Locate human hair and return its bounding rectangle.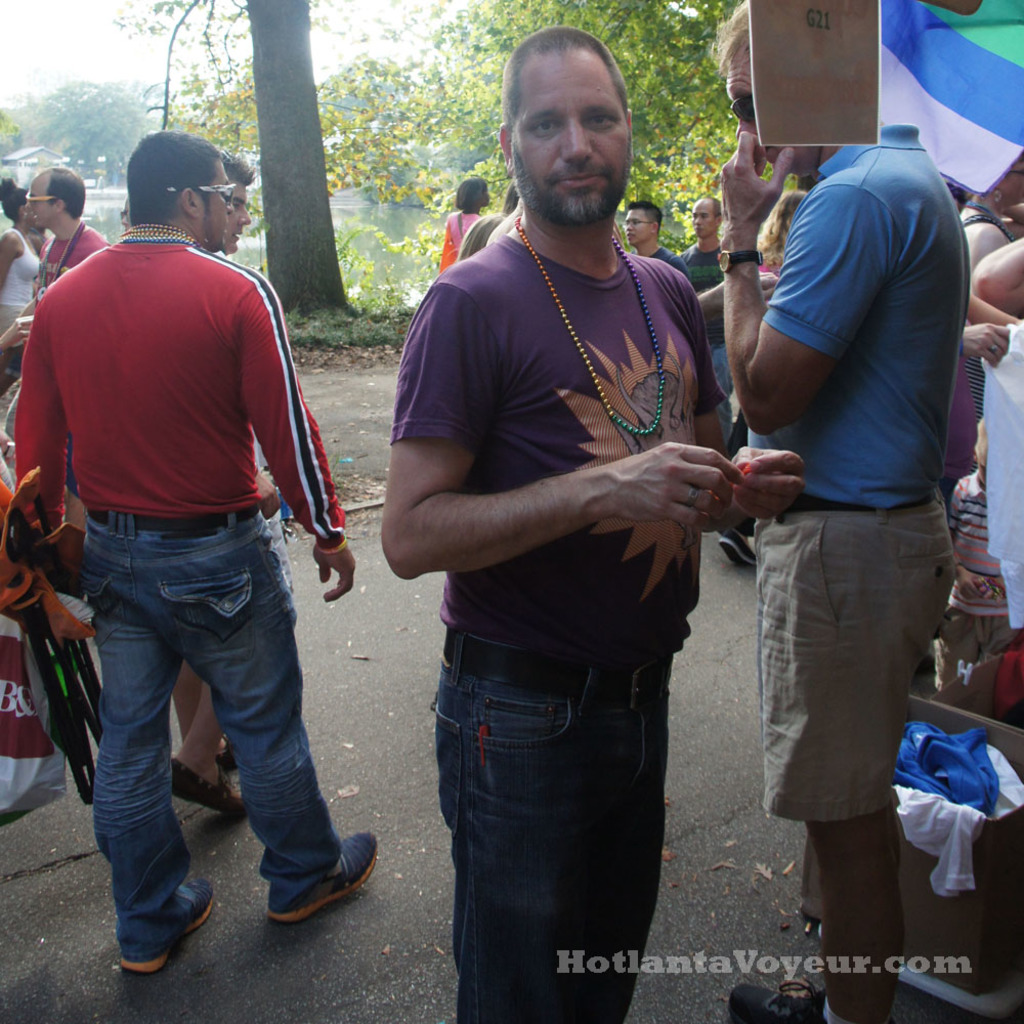
947/185/970/214.
